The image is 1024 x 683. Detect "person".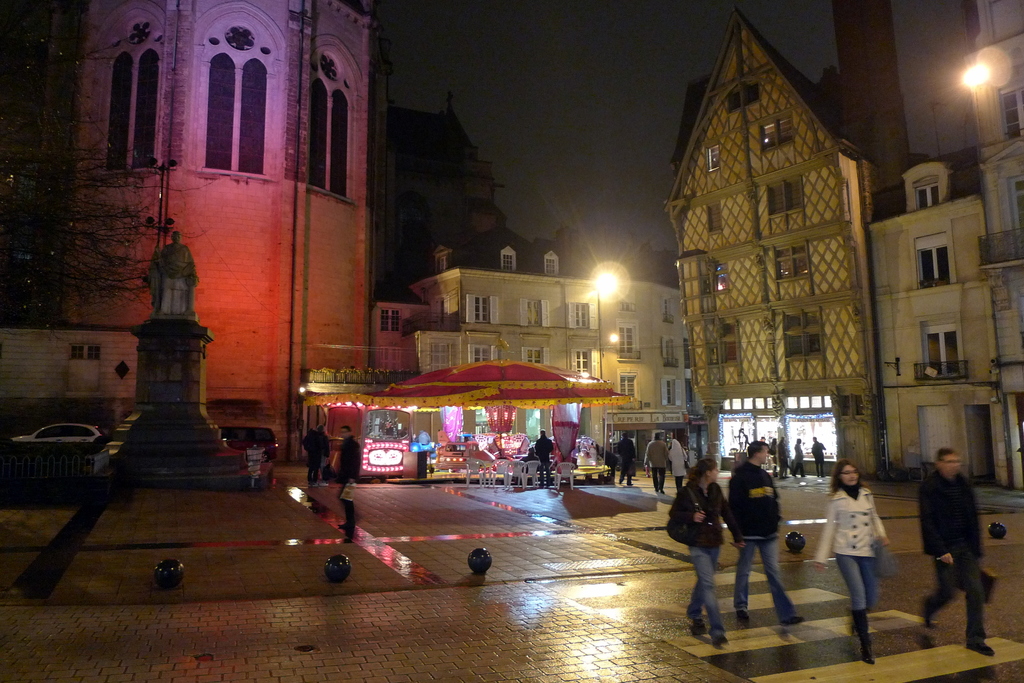
Detection: 732/435/801/637.
